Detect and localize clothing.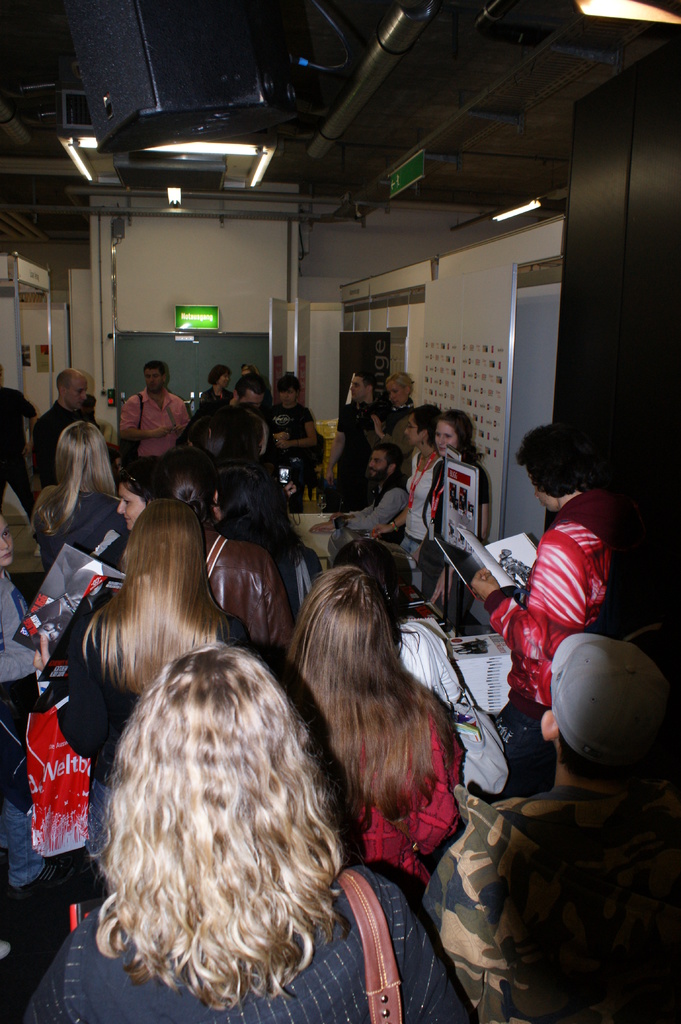
Localized at (left=334, top=676, right=463, bottom=899).
